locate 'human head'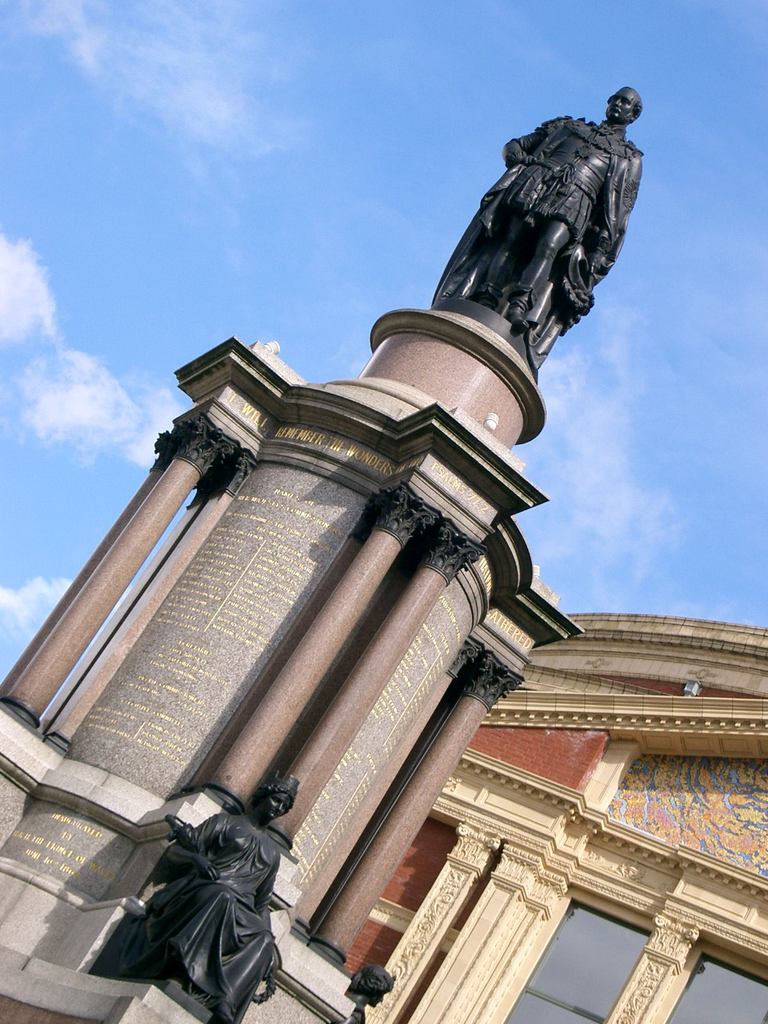
select_region(605, 86, 643, 123)
